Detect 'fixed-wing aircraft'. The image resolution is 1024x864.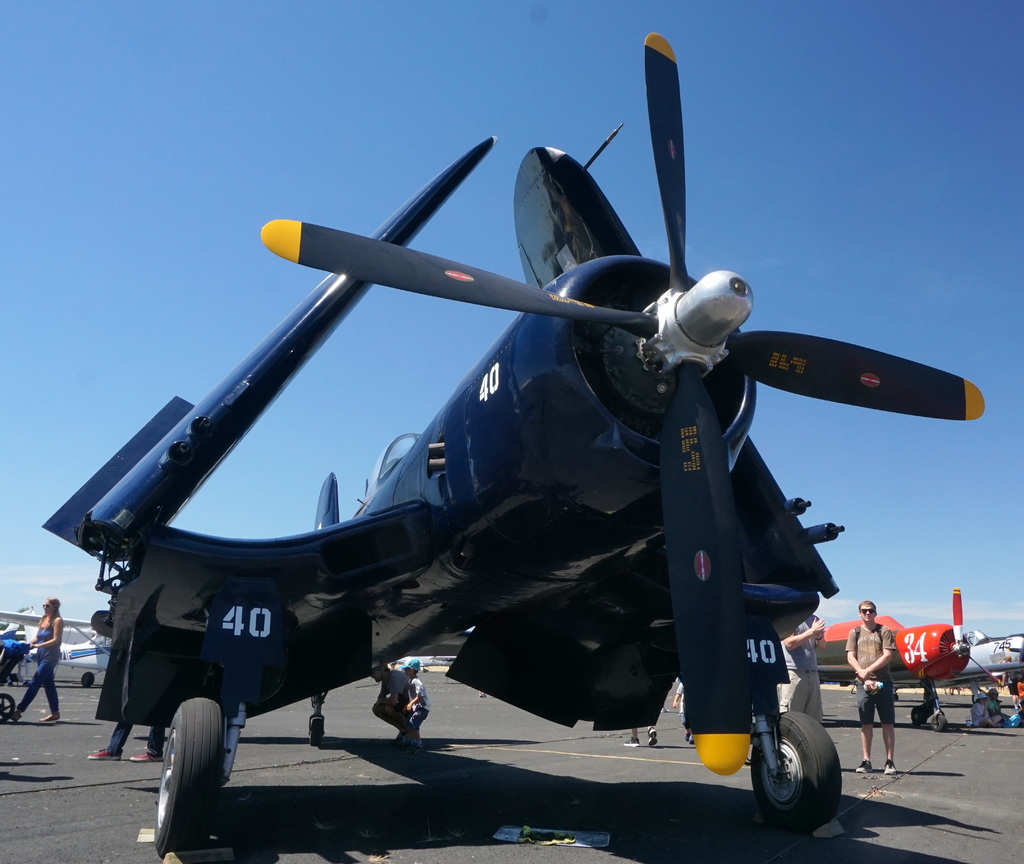
959/626/1023/691.
